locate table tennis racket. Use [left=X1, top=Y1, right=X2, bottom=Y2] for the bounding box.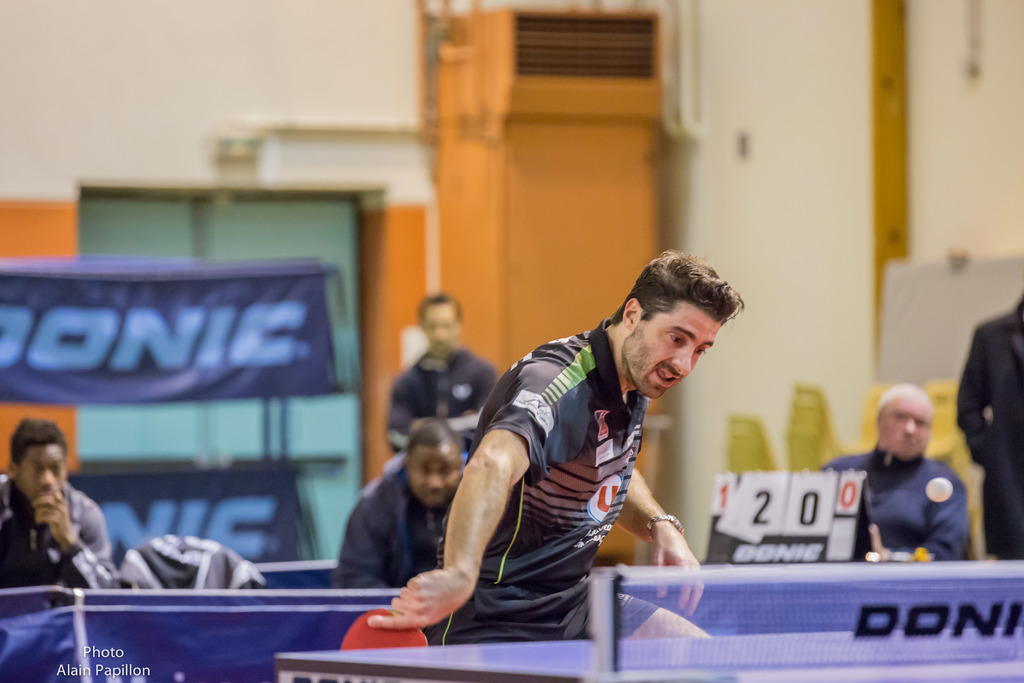
[left=340, top=606, right=430, bottom=650].
